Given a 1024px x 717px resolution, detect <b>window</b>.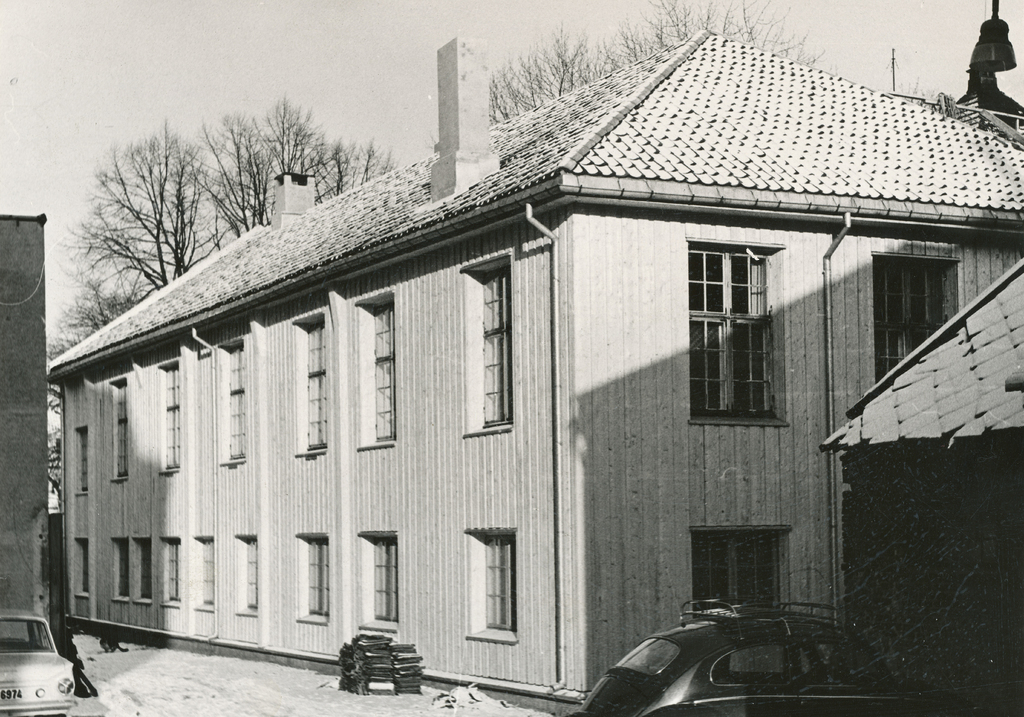
box(134, 540, 152, 600).
